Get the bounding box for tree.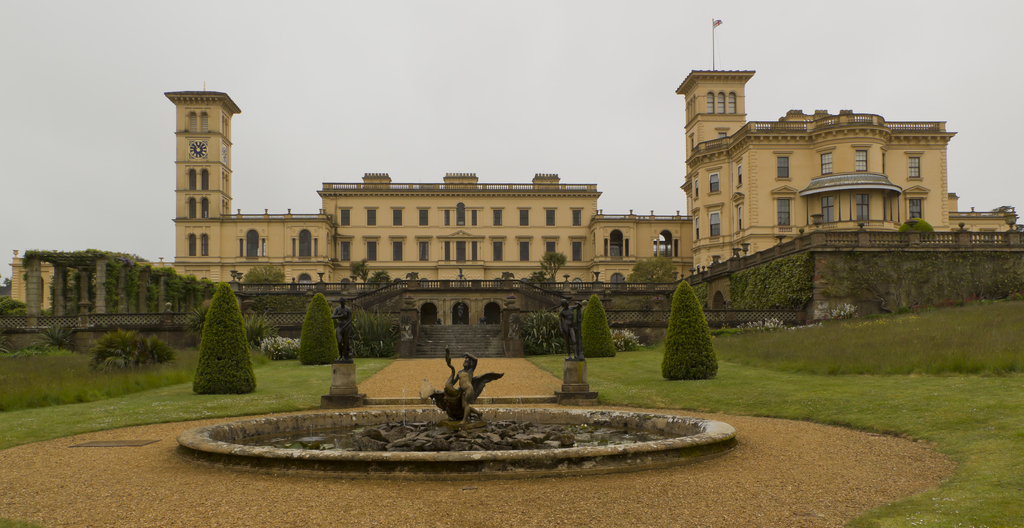
349,260,360,292.
